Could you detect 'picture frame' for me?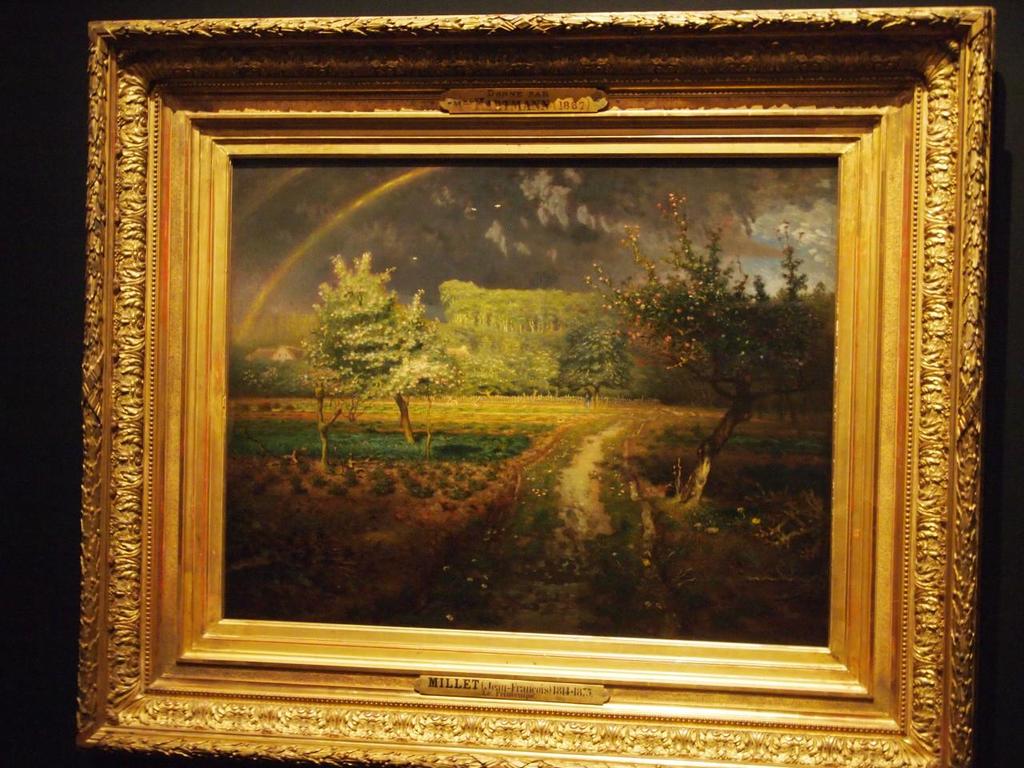
Detection result: {"left": 72, "top": 6, "right": 996, "bottom": 765}.
